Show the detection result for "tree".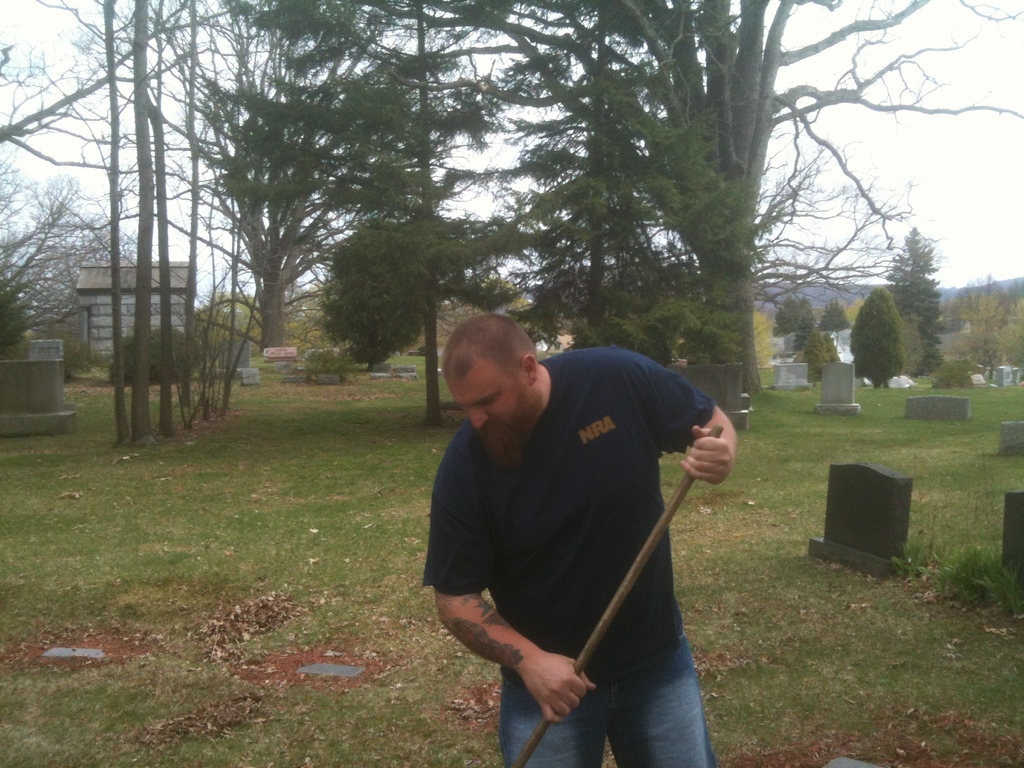
{"x1": 749, "y1": 310, "x2": 772, "y2": 372}.
